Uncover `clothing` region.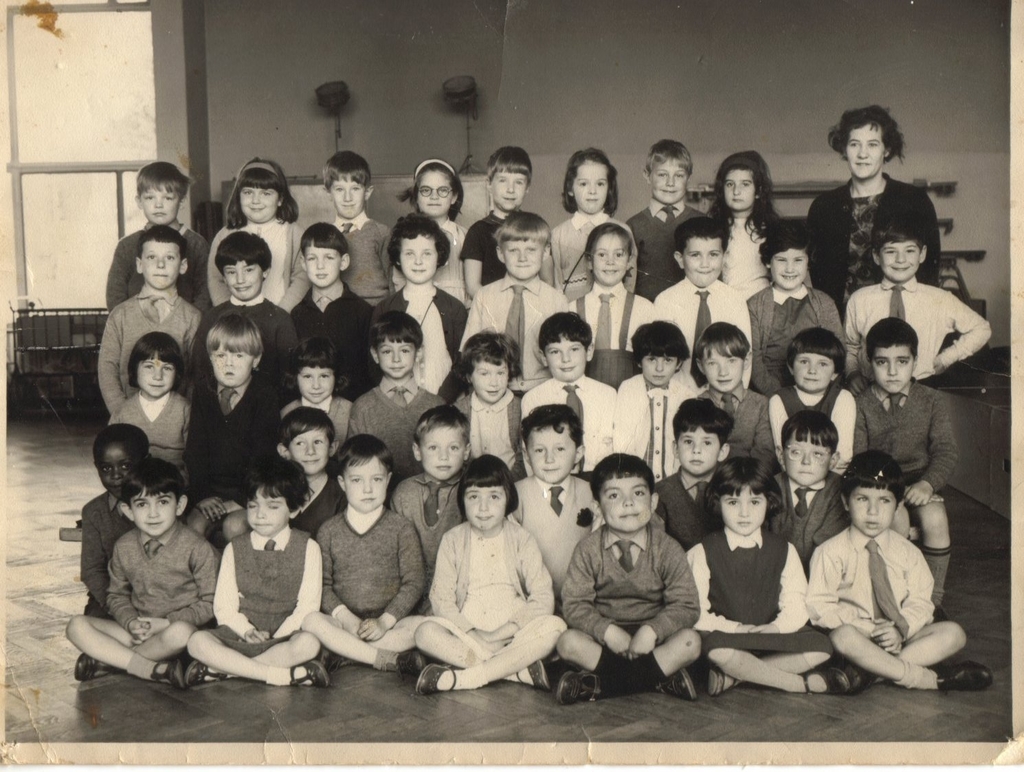
Uncovered: BBox(458, 212, 510, 279).
